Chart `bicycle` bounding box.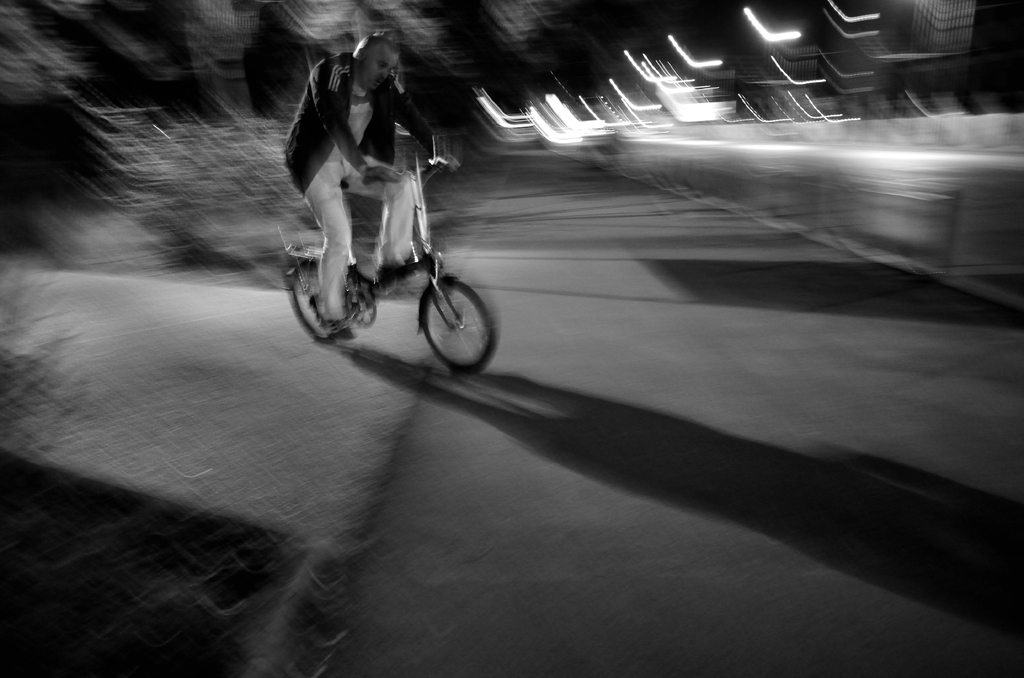
Charted: bbox=(273, 130, 490, 371).
